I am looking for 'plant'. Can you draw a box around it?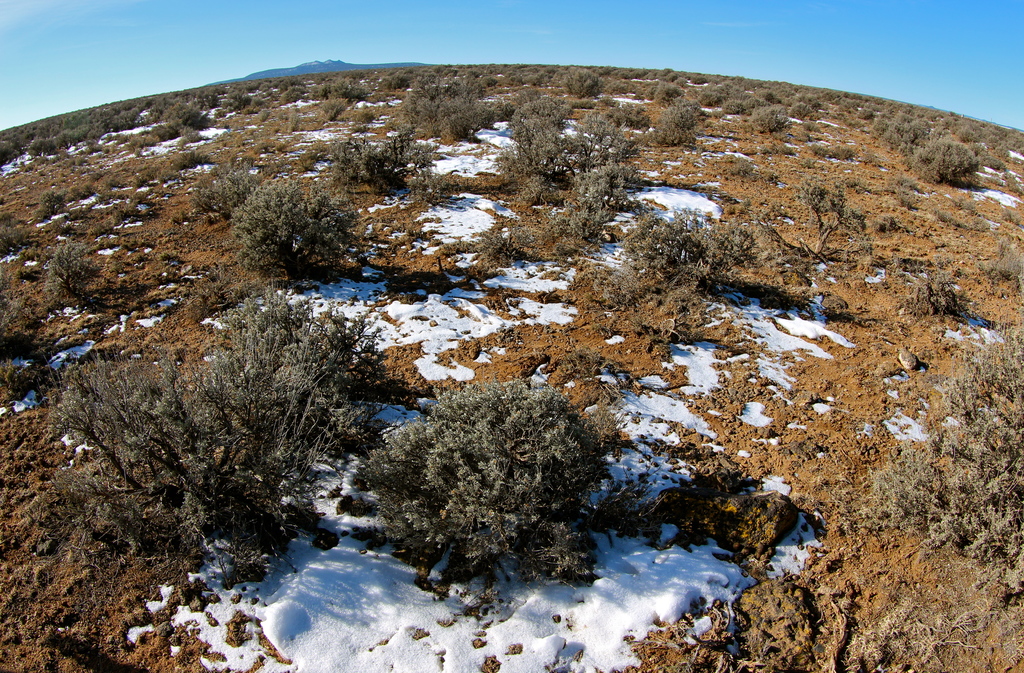
Sure, the bounding box is <bbox>975, 232, 1023, 290</bbox>.
